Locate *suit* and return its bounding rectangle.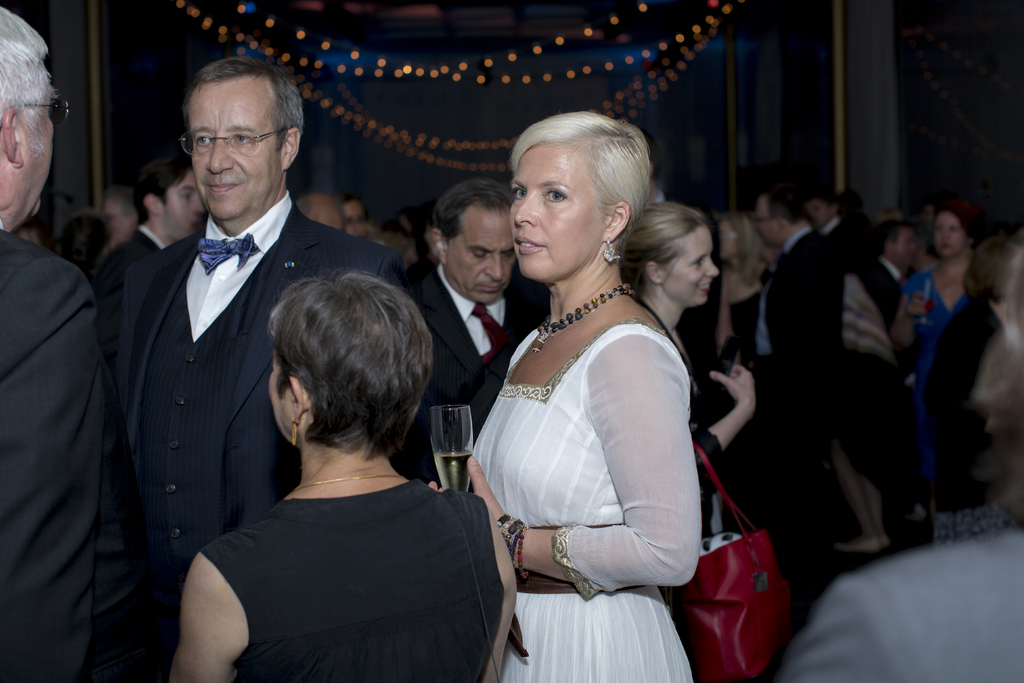
0,226,113,682.
